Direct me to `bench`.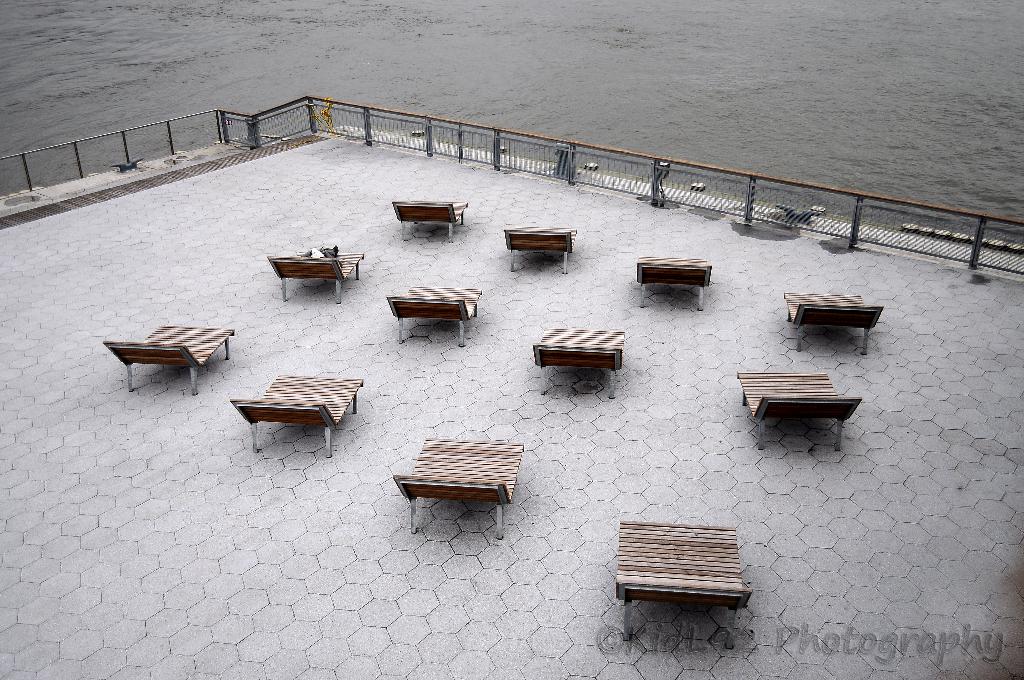
Direction: BBox(397, 434, 525, 539).
